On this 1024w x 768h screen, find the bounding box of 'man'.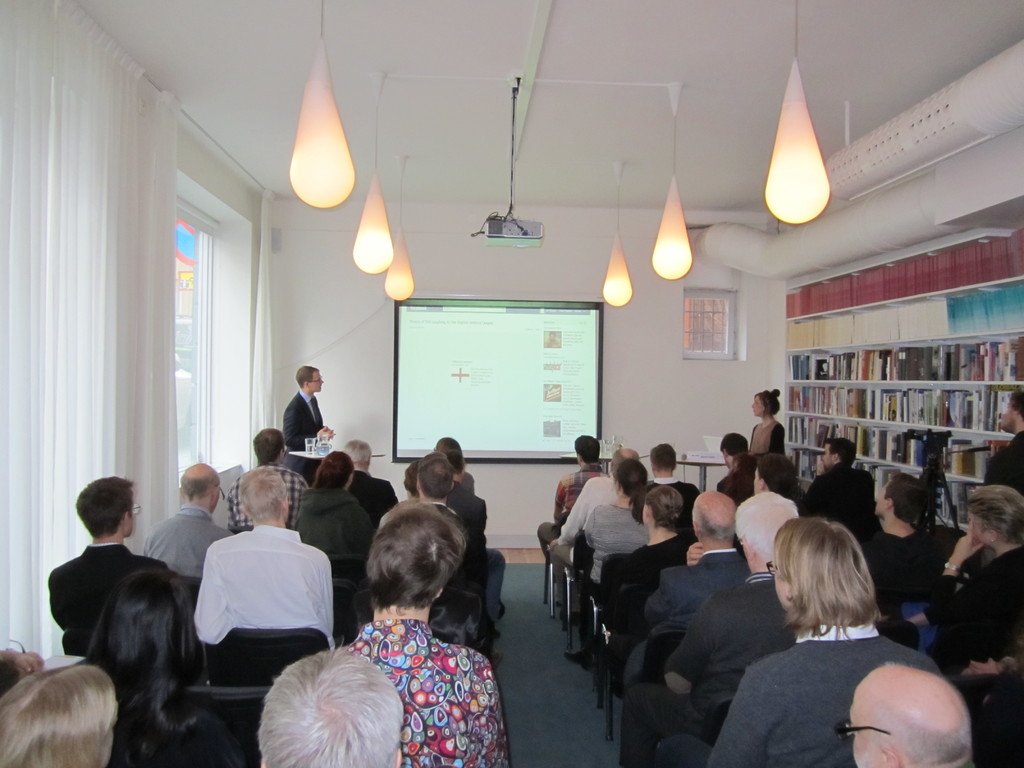
Bounding box: (left=545, top=446, right=644, bottom=626).
